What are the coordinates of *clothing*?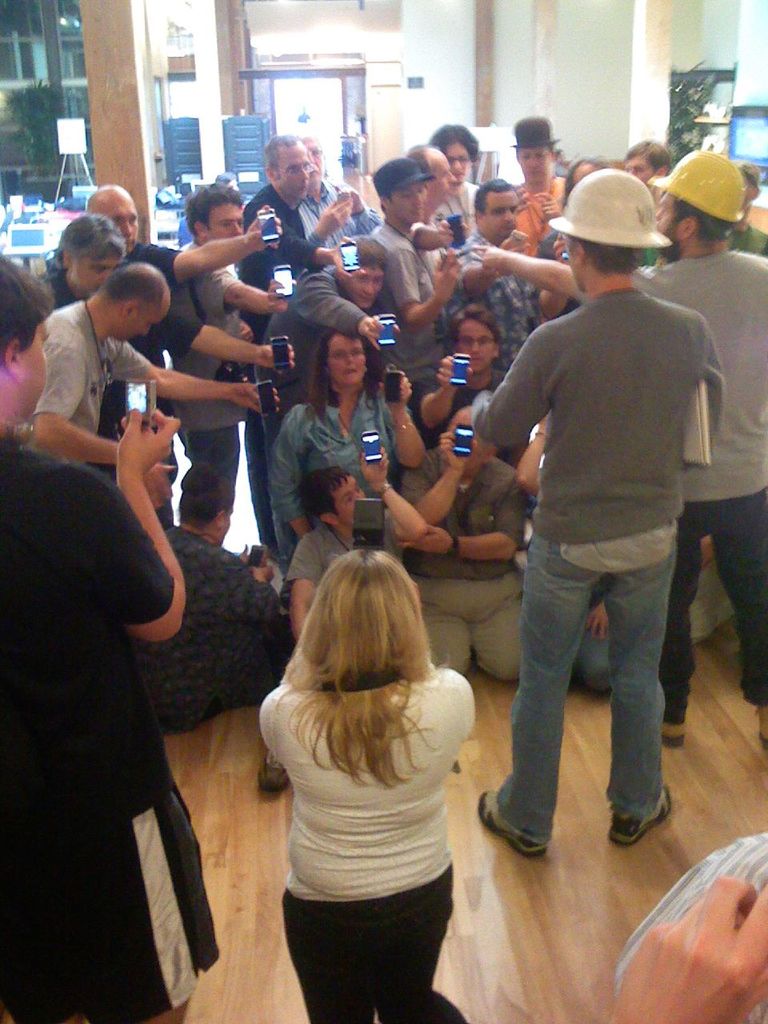
<bbox>38, 258, 123, 478</bbox>.
